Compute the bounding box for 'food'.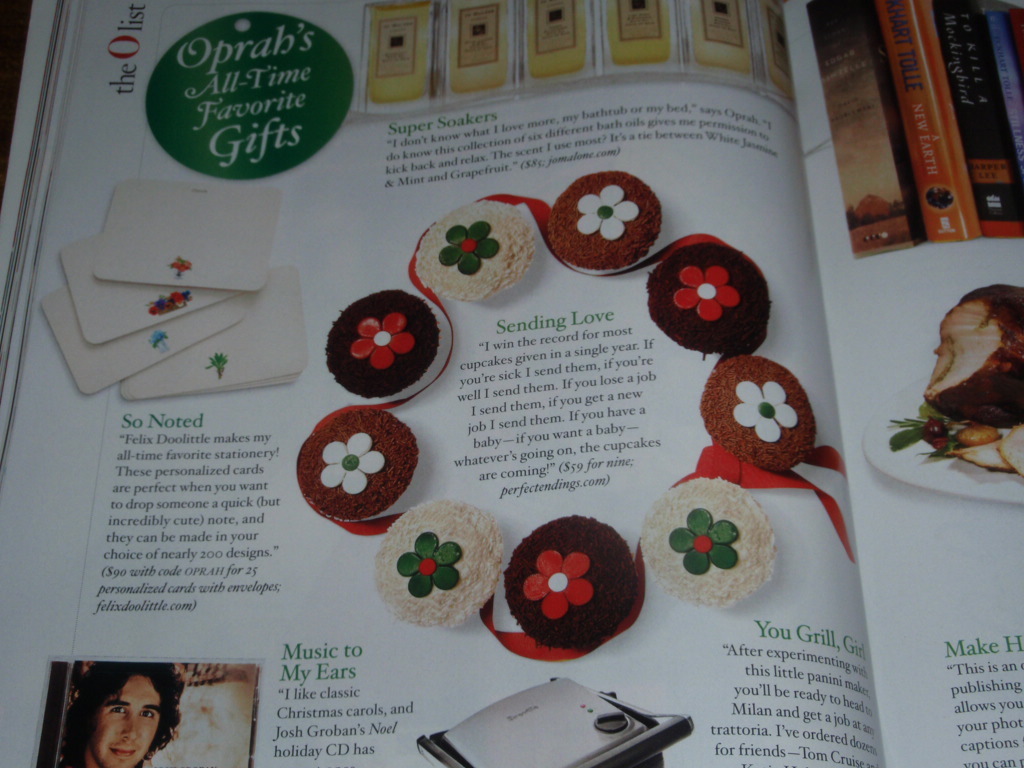
[x1=492, y1=513, x2=645, y2=655].
